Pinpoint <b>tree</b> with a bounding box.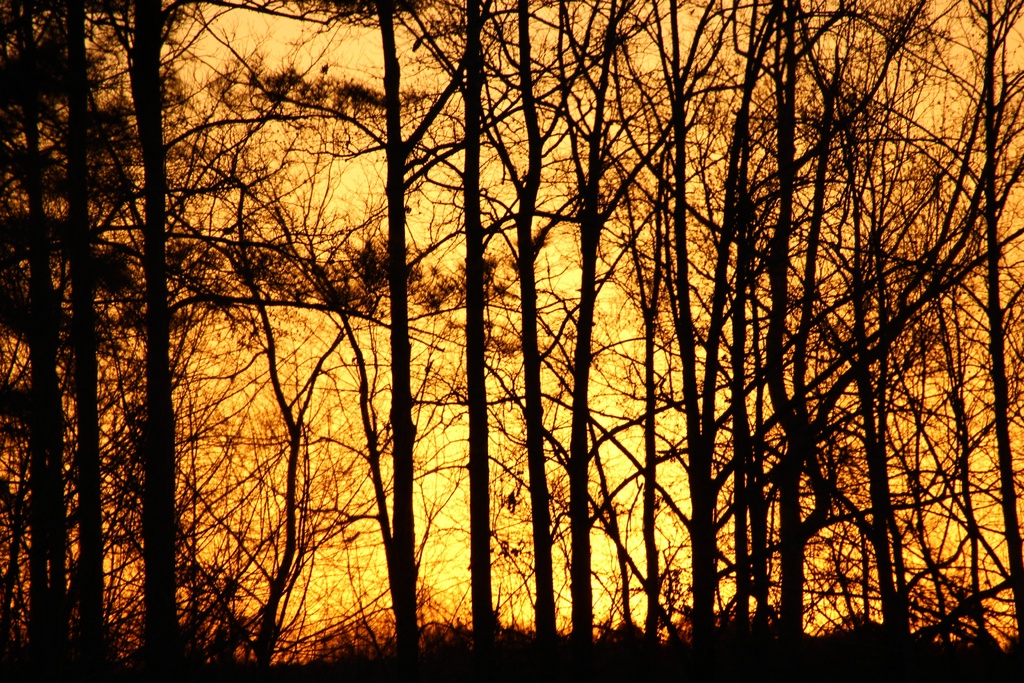
left=371, top=0, right=673, bottom=645.
